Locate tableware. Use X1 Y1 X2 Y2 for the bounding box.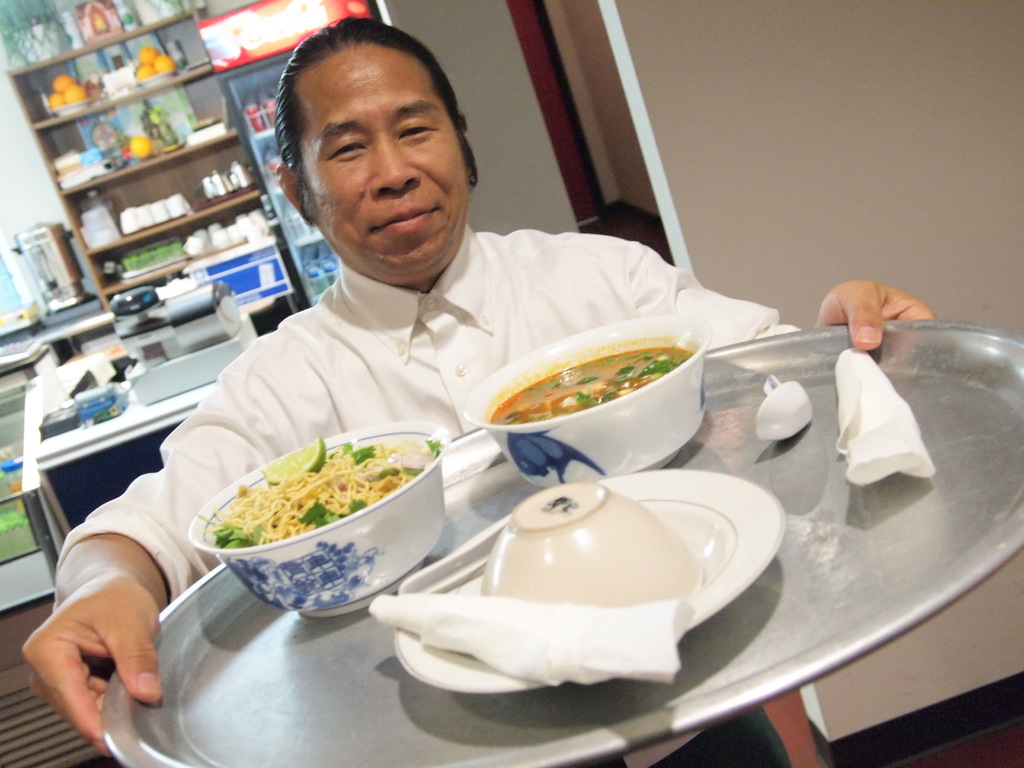
484 483 705 604.
